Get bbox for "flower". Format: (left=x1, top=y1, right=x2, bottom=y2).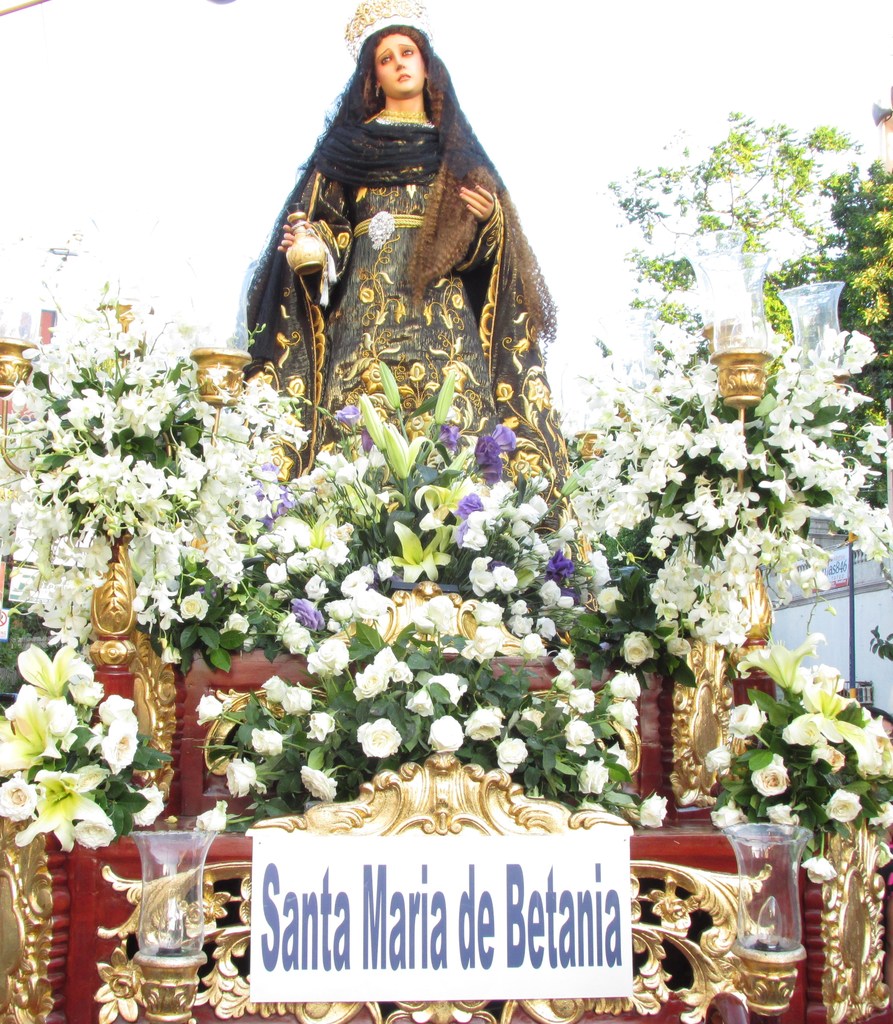
(left=424, top=713, right=460, bottom=755).
